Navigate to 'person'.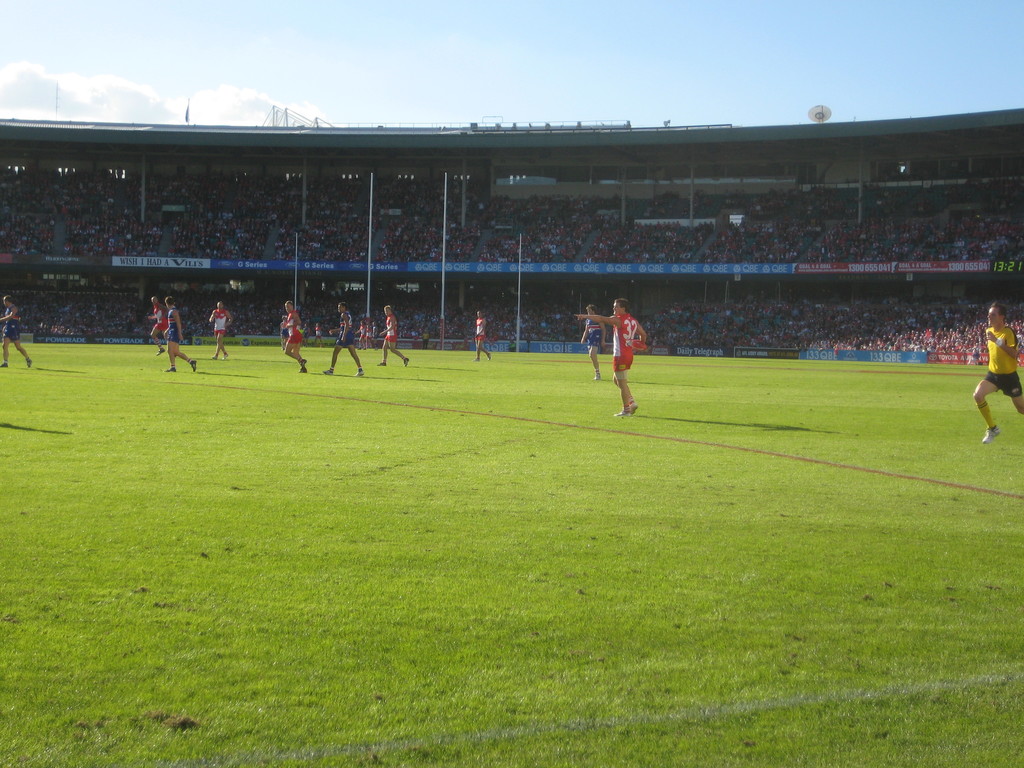
Navigation target: box(374, 305, 410, 368).
